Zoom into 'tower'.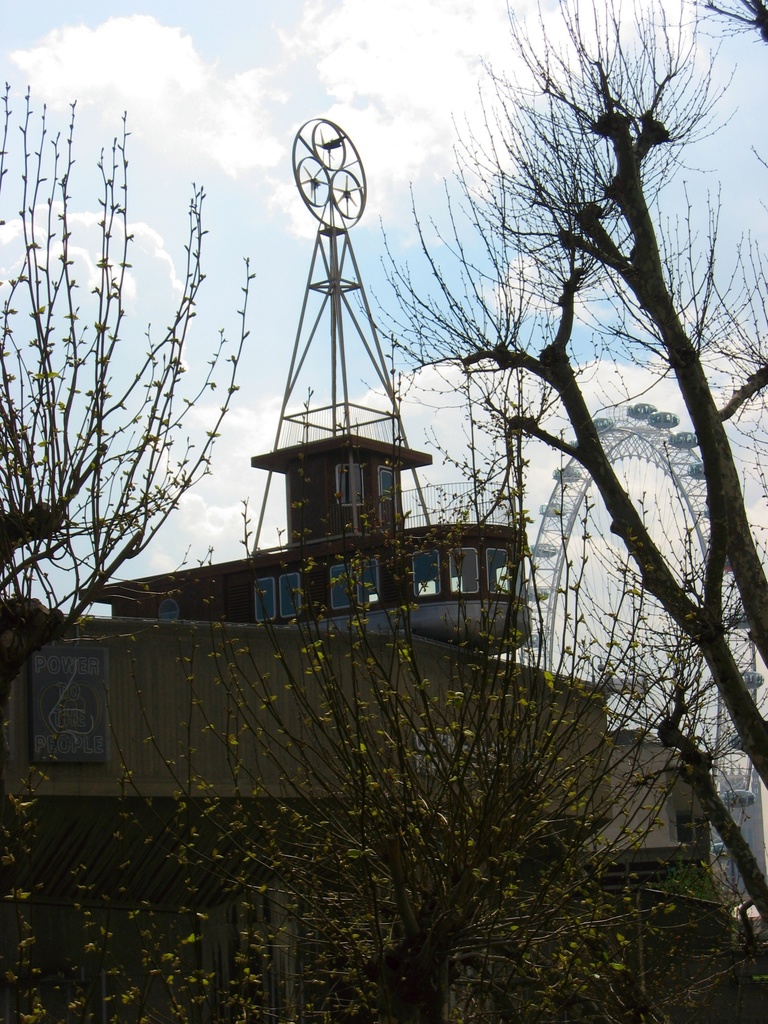
Zoom target: region(52, 95, 583, 867).
